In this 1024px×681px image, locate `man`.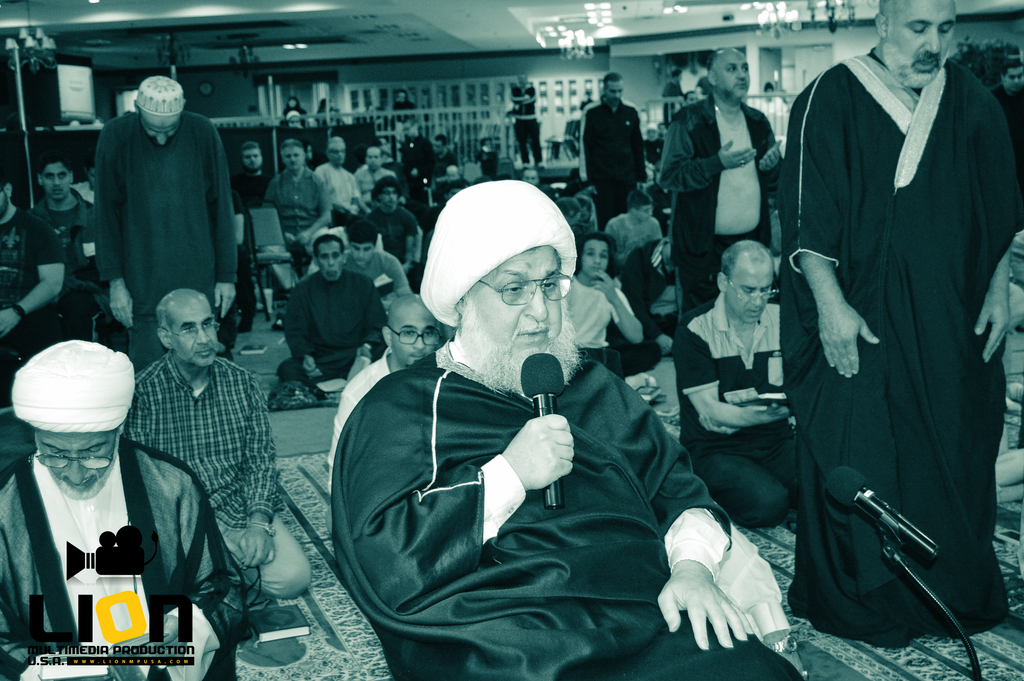
Bounding box: region(122, 284, 315, 603).
